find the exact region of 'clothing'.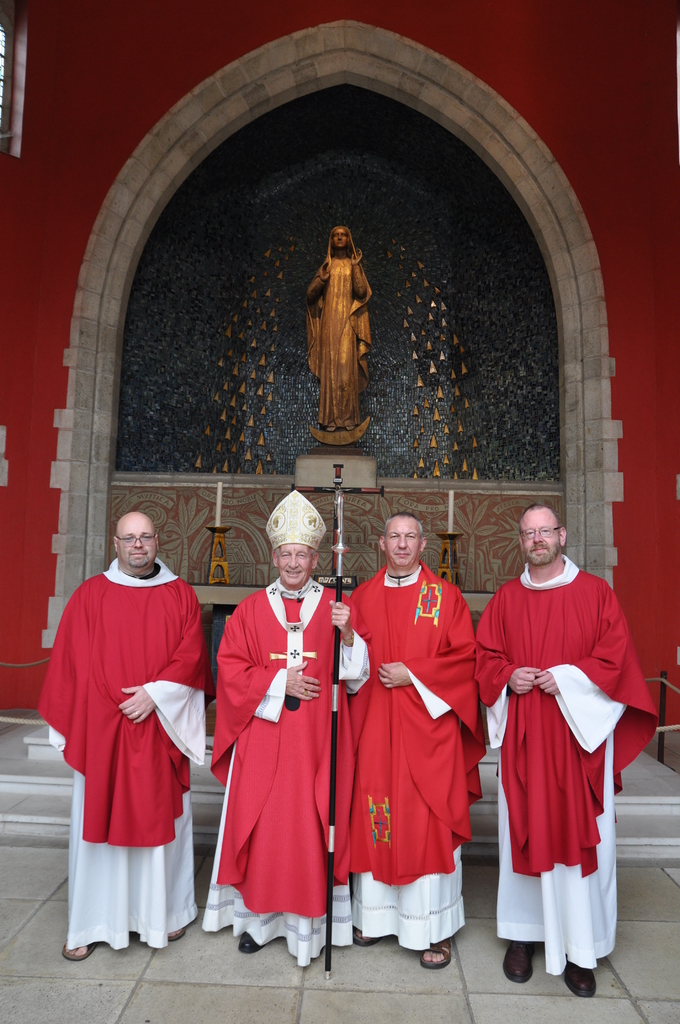
Exact region: (201,574,369,970).
